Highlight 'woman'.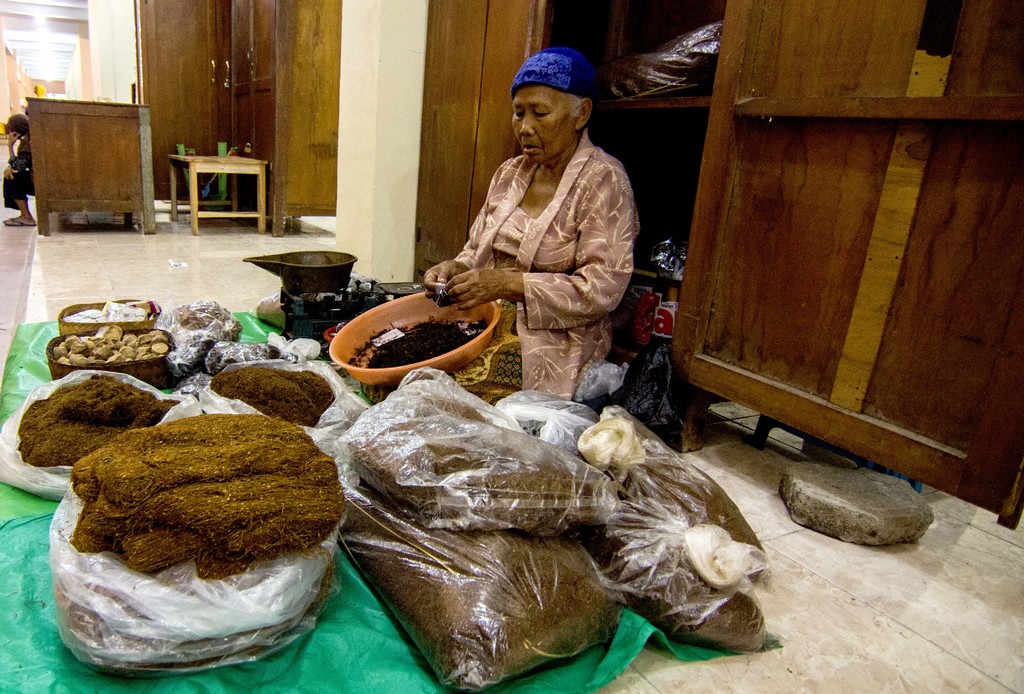
Highlighted region: bbox=[422, 74, 644, 420].
